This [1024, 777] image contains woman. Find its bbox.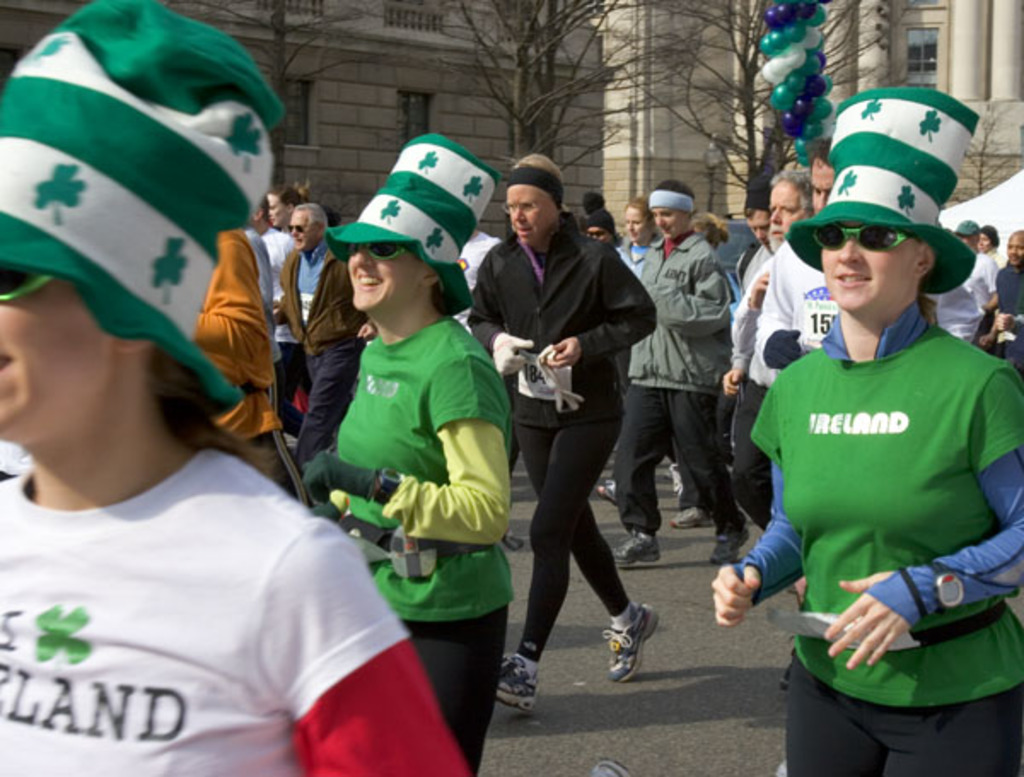
box(671, 208, 741, 529).
